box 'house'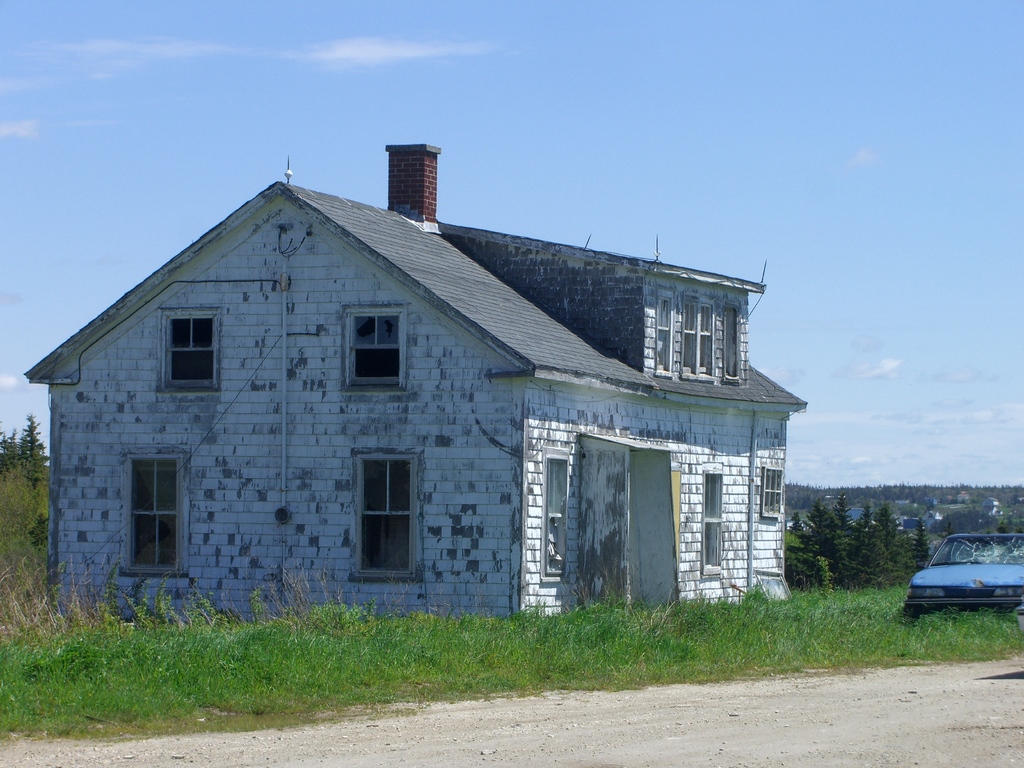
locate(57, 138, 788, 649)
